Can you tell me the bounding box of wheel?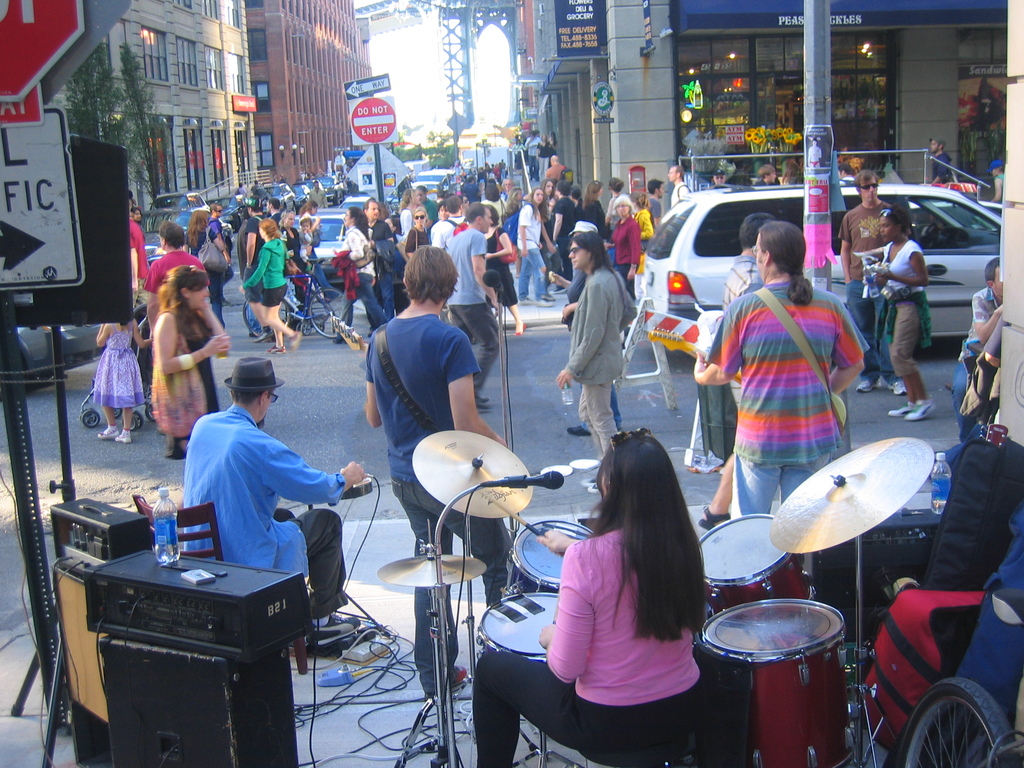
region(146, 403, 155, 425).
